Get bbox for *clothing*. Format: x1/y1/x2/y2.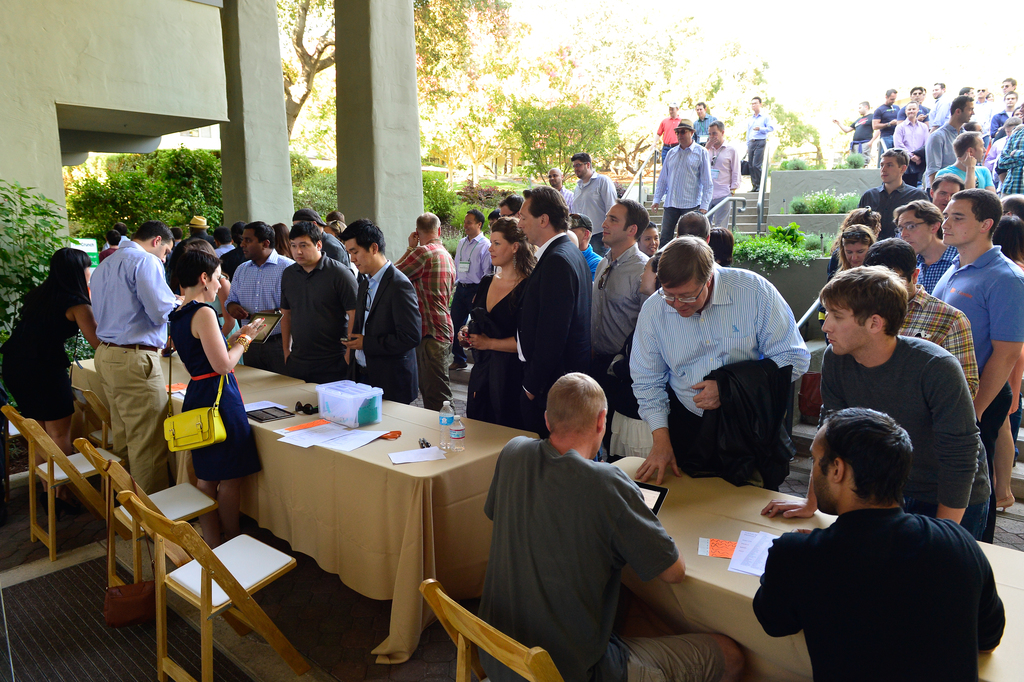
560/186/570/207.
